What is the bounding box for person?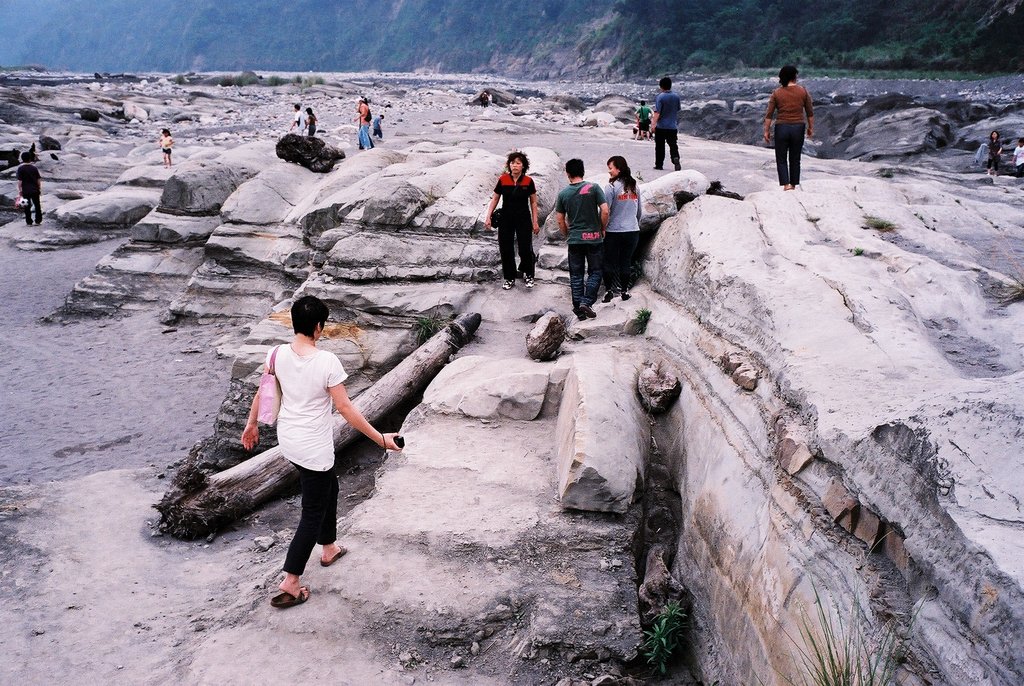
Rect(10, 151, 44, 224).
